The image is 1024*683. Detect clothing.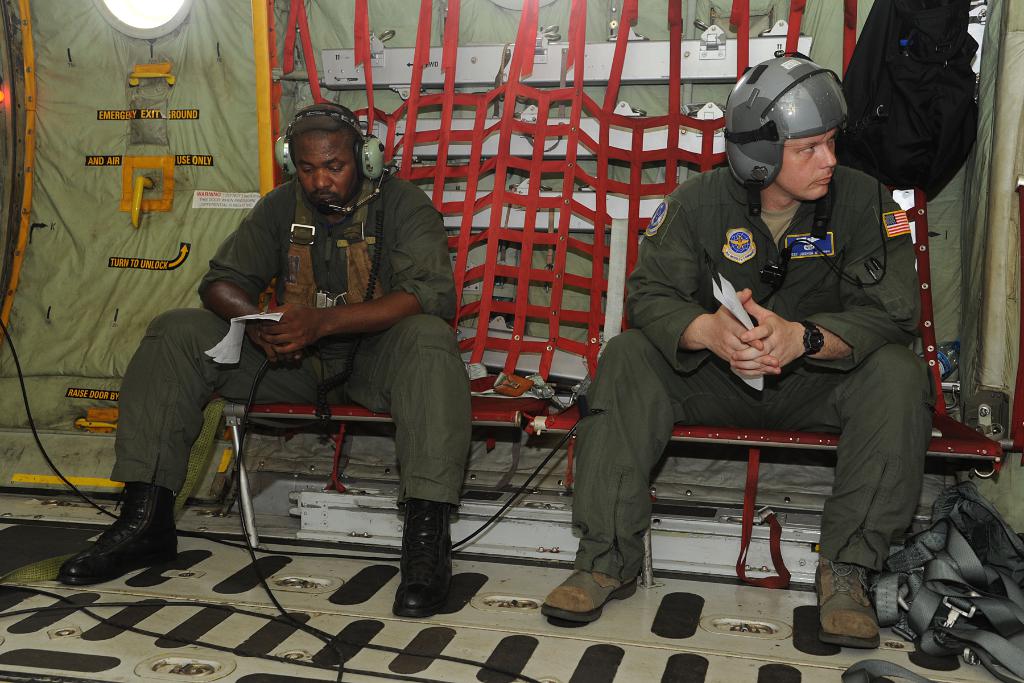
Detection: (575,125,952,583).
